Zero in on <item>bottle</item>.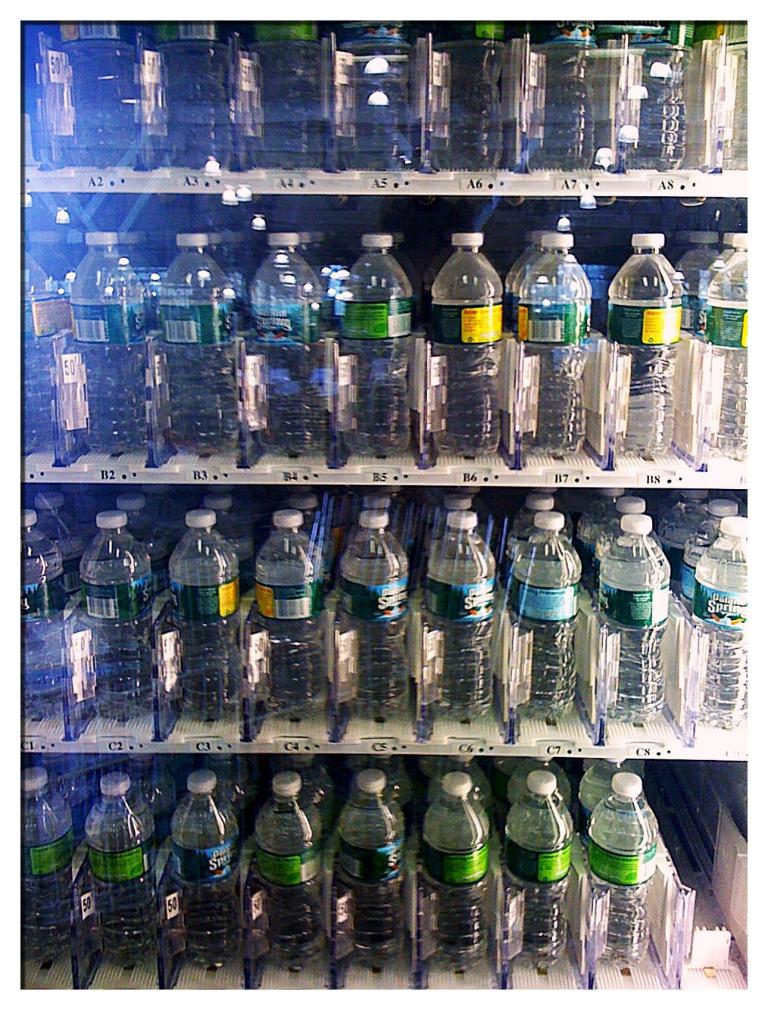
Zeroed in: bbox(247, 223, 317, 466).
